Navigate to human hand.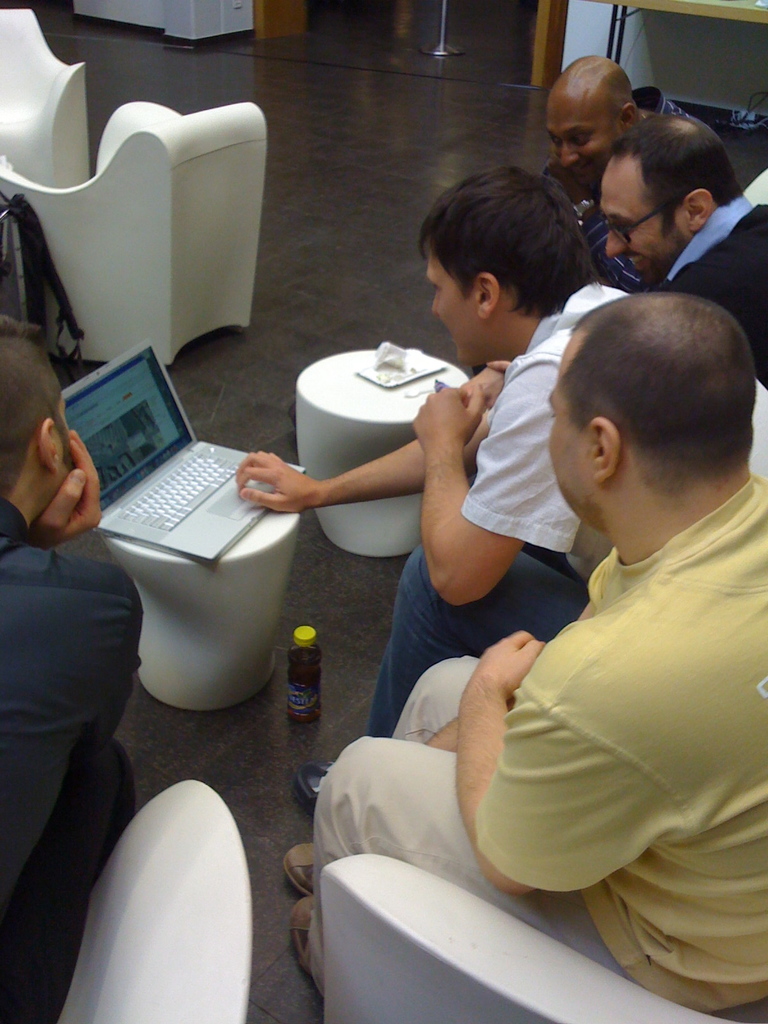
Navigation target: <box>33,430,104,552</box>.
